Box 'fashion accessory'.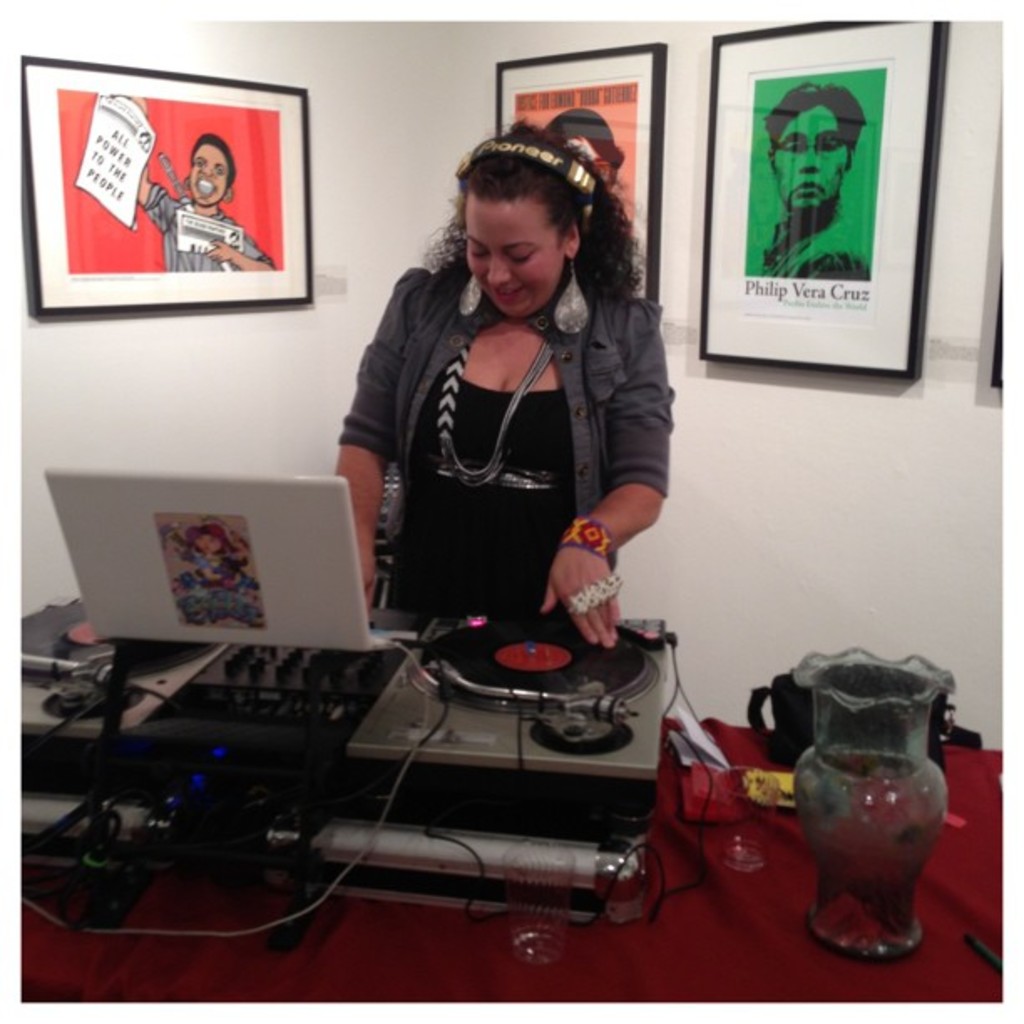
[x1=561, y1=524, x2=616, y2=562].
